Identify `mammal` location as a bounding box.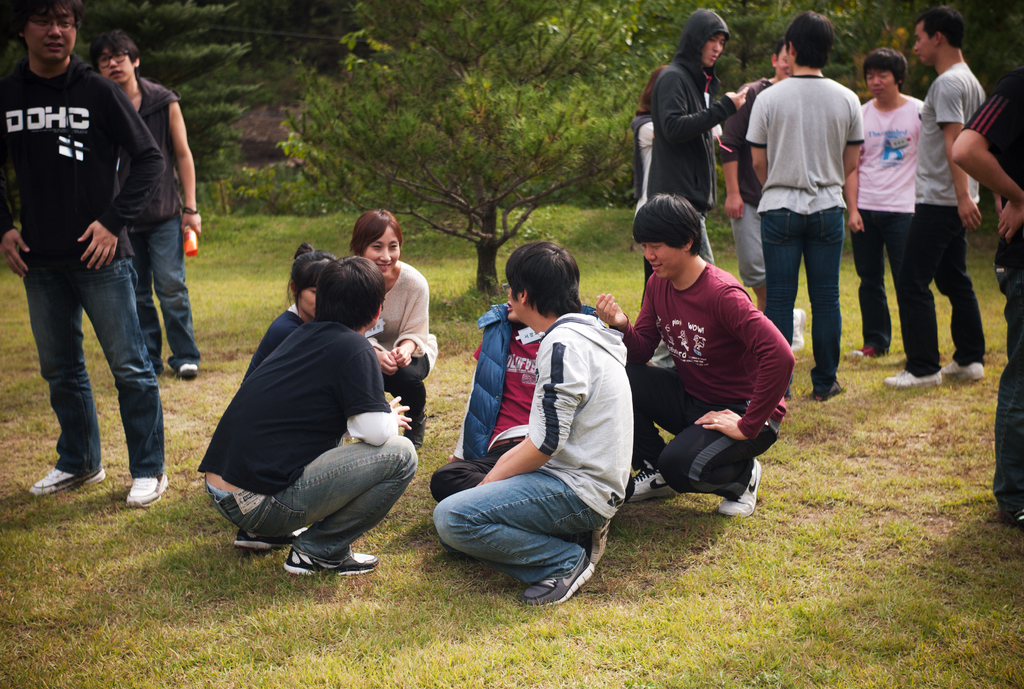
[x1=626, y1=60, x2=671, y2=220].
